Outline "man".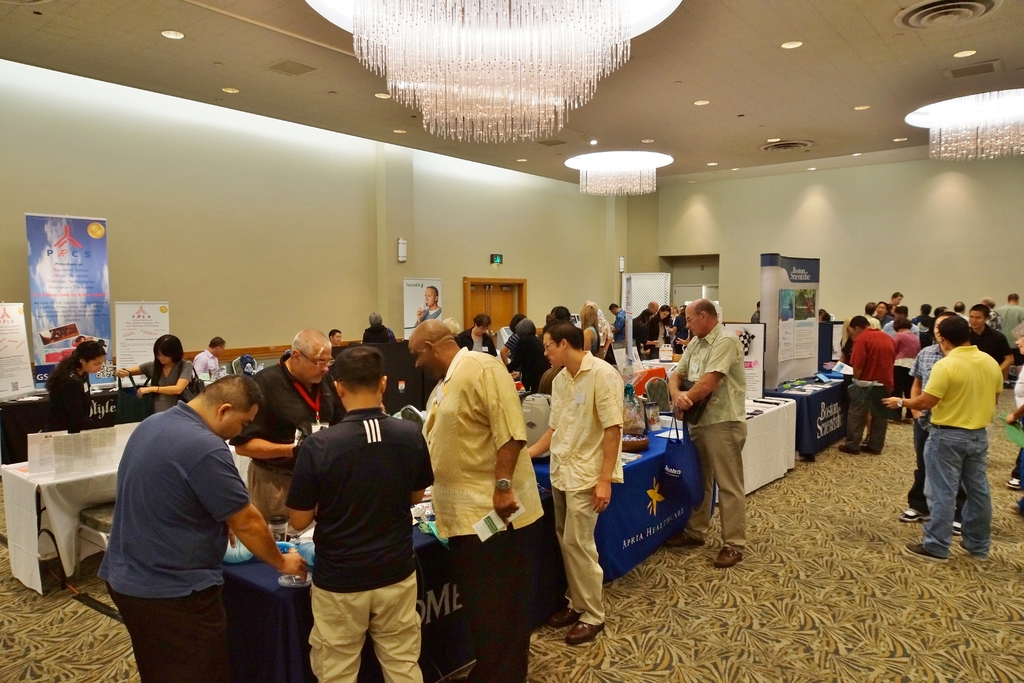
Outline: bbox=(414, 278, 444, 321).
